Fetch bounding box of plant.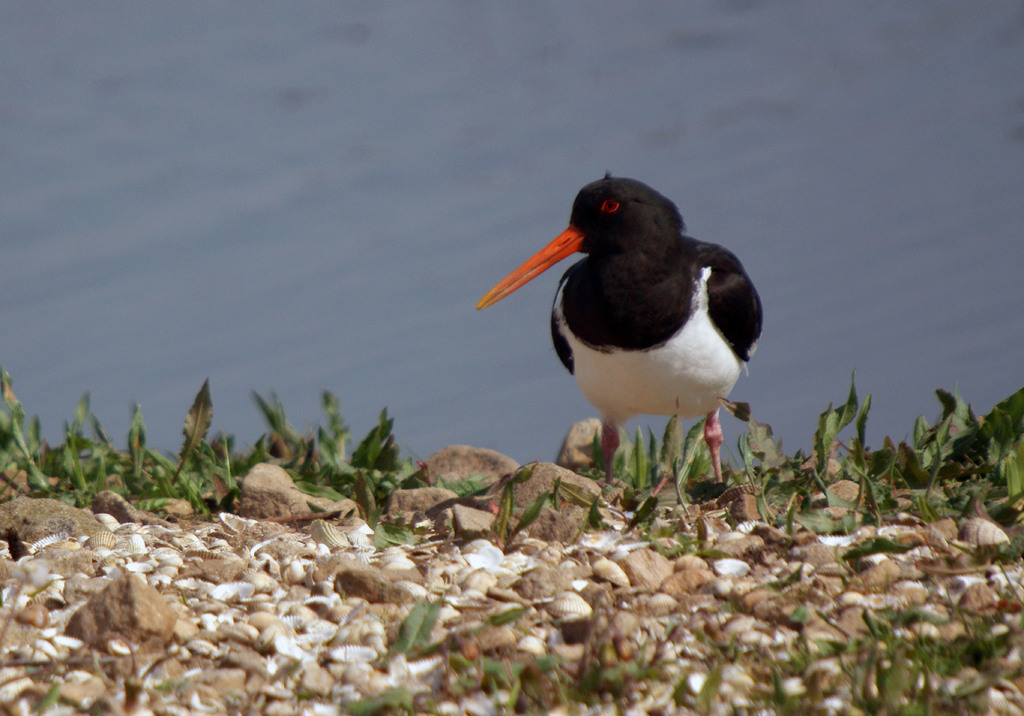
Bbox: 675,615,723,715.
